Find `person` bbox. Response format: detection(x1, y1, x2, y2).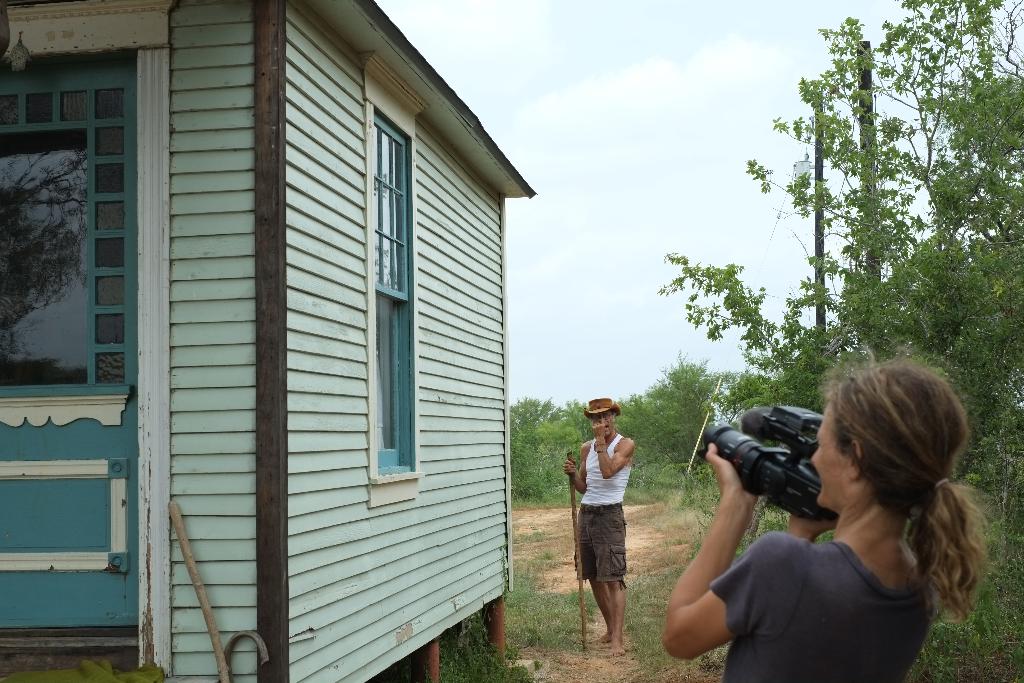
detection(556, 399, 637, 652).
